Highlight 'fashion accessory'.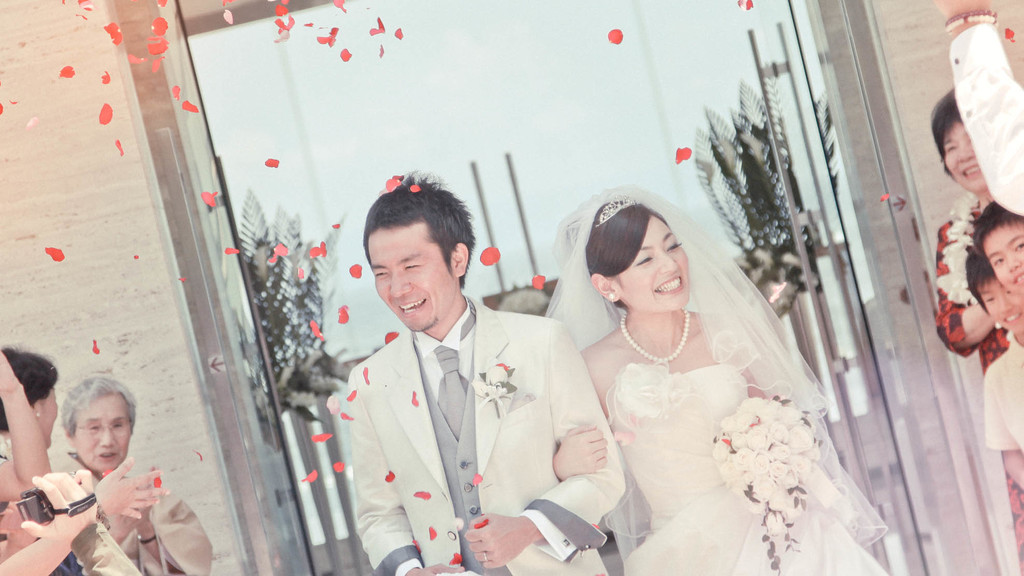
Highlighted region: 431:294:477:442.
